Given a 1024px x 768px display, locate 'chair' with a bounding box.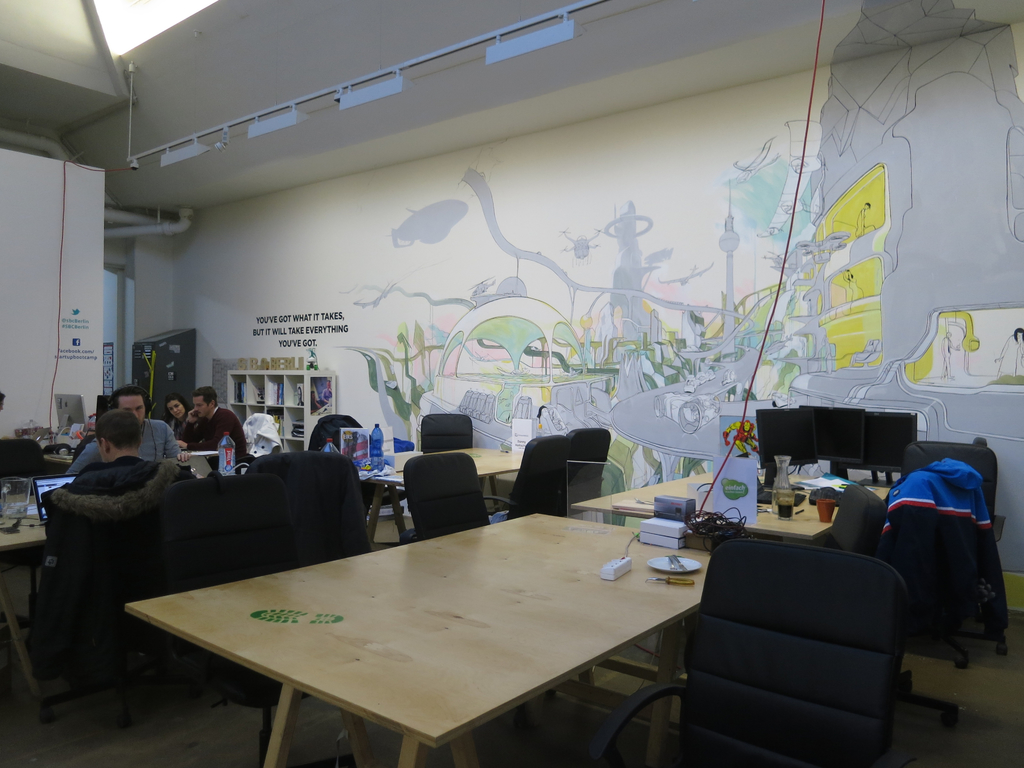
Located: (x1=481, y1=439, x2=571, y2=519).
